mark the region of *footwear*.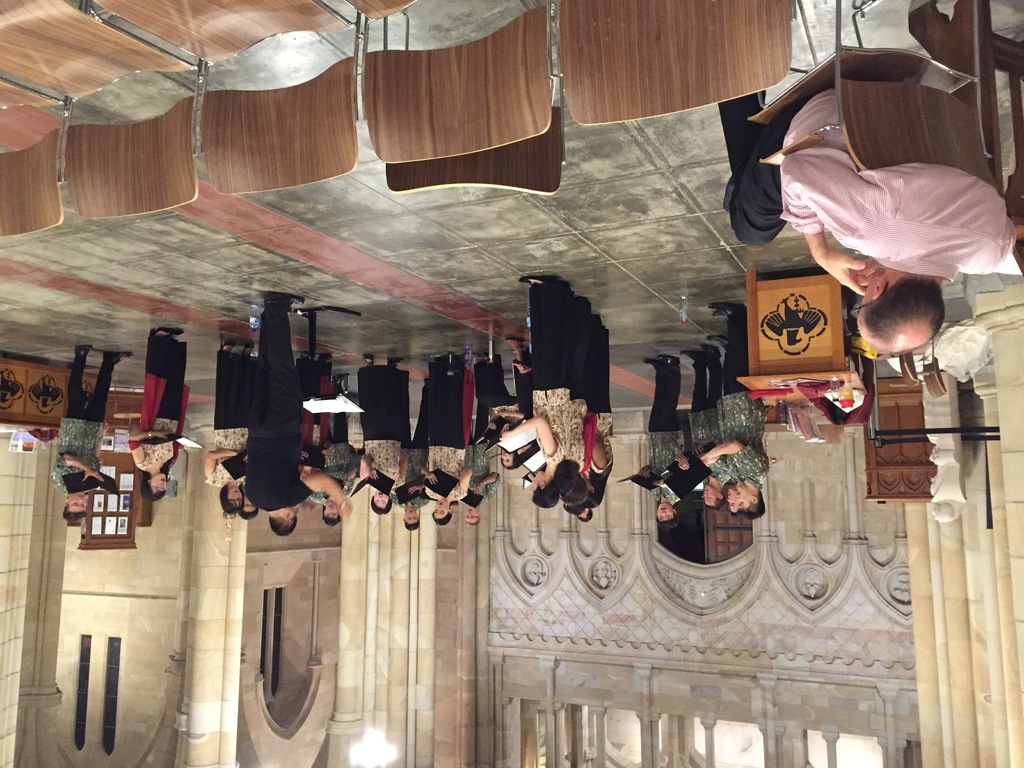
Region: {"x1": 664, "y1": 351, "x2": 676, "y2": 365}.
